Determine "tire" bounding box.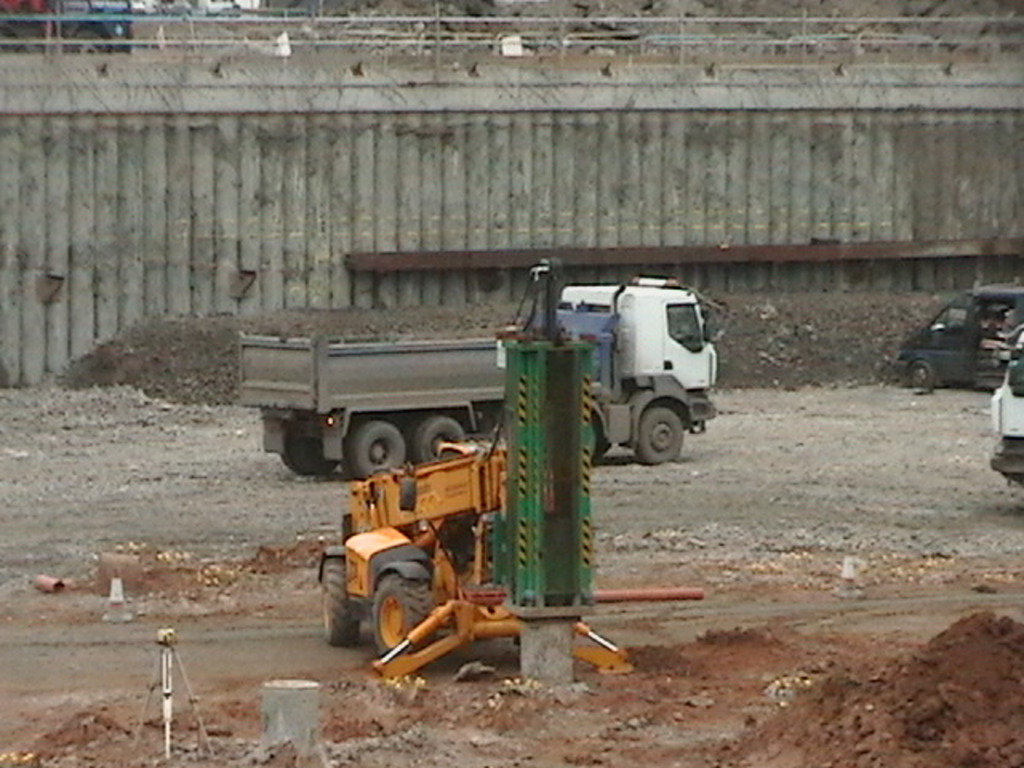
Determined: BBox(370, 565, 435, 664).
